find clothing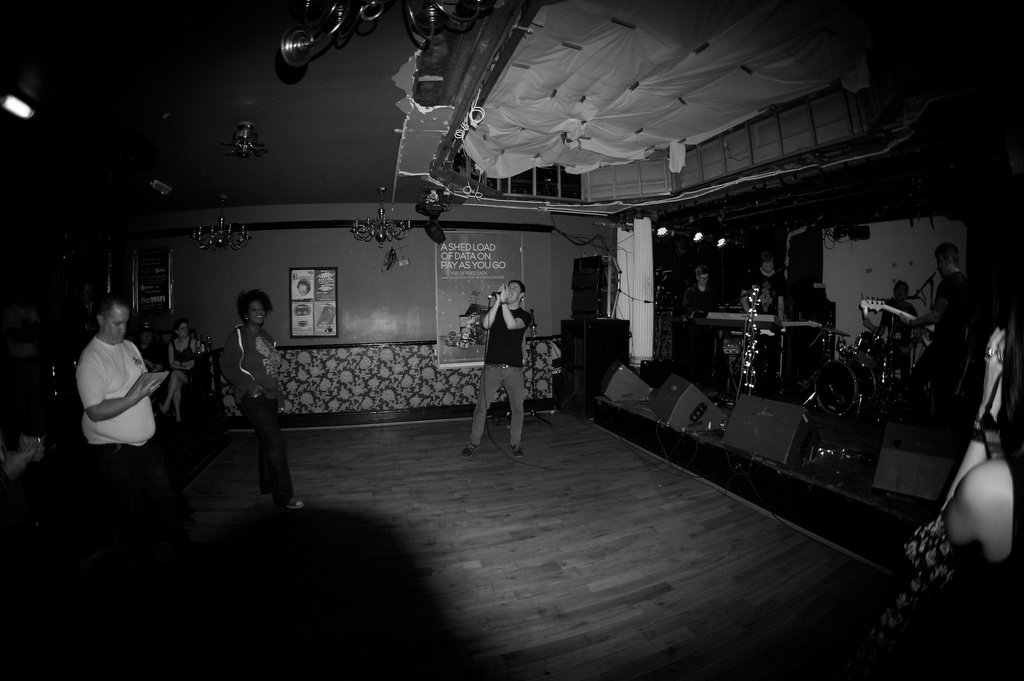
[x1=90, y1=336, x2=160, y2=488]
